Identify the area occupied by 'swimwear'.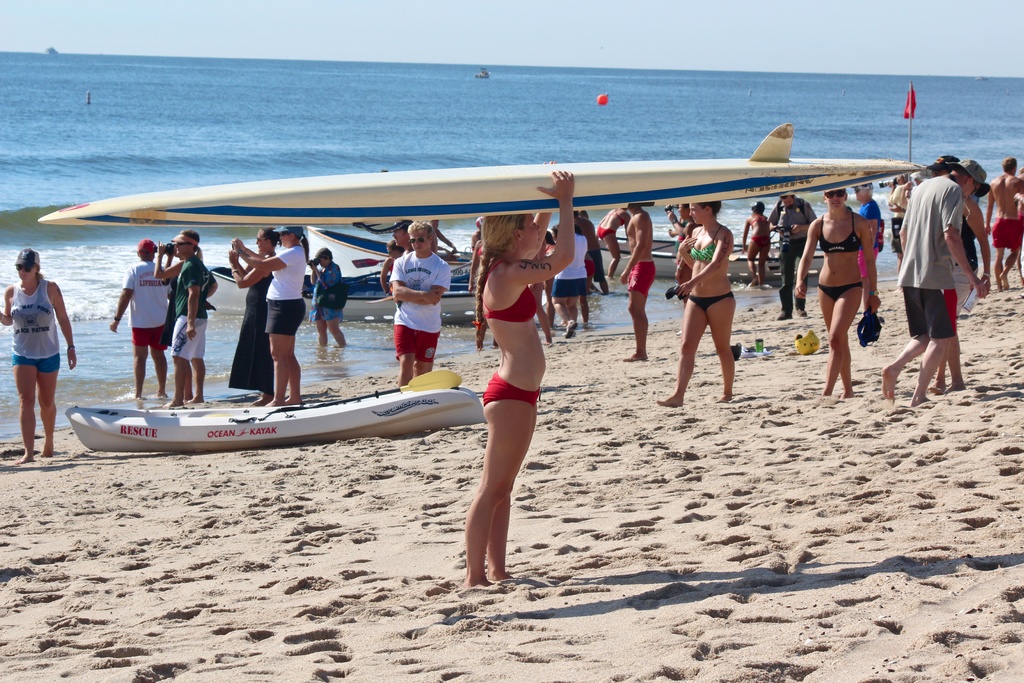
Area: l=687, t=220, r=723, b=263.
